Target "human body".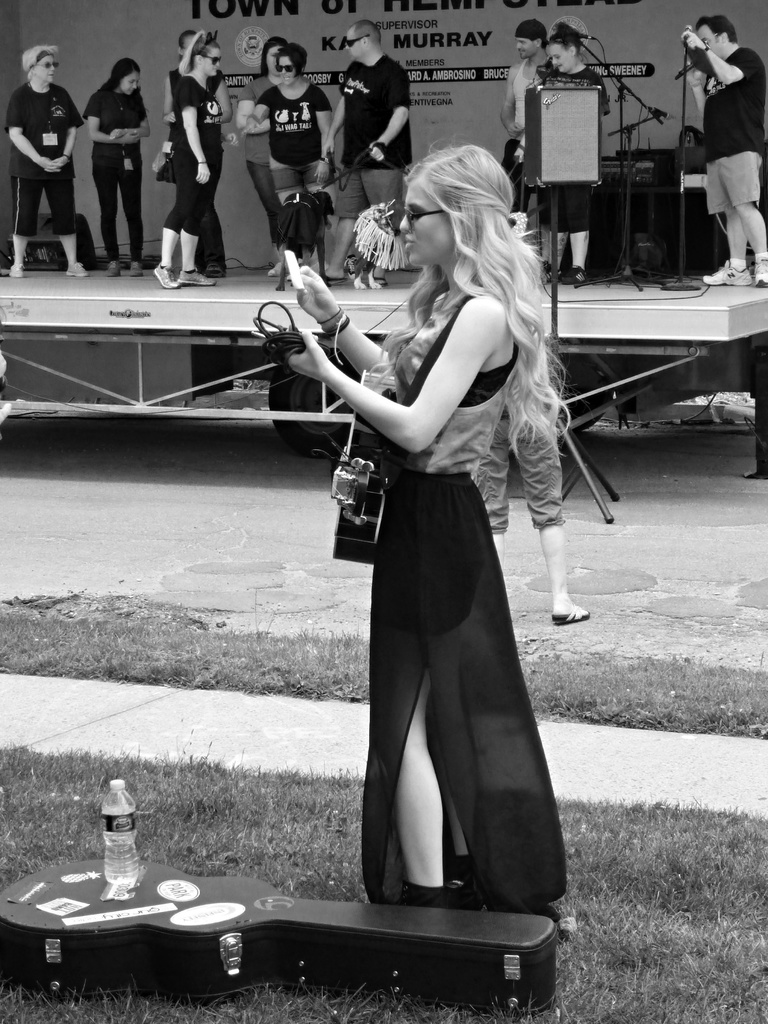
Target region: <box>247,79,338,258</box>.
